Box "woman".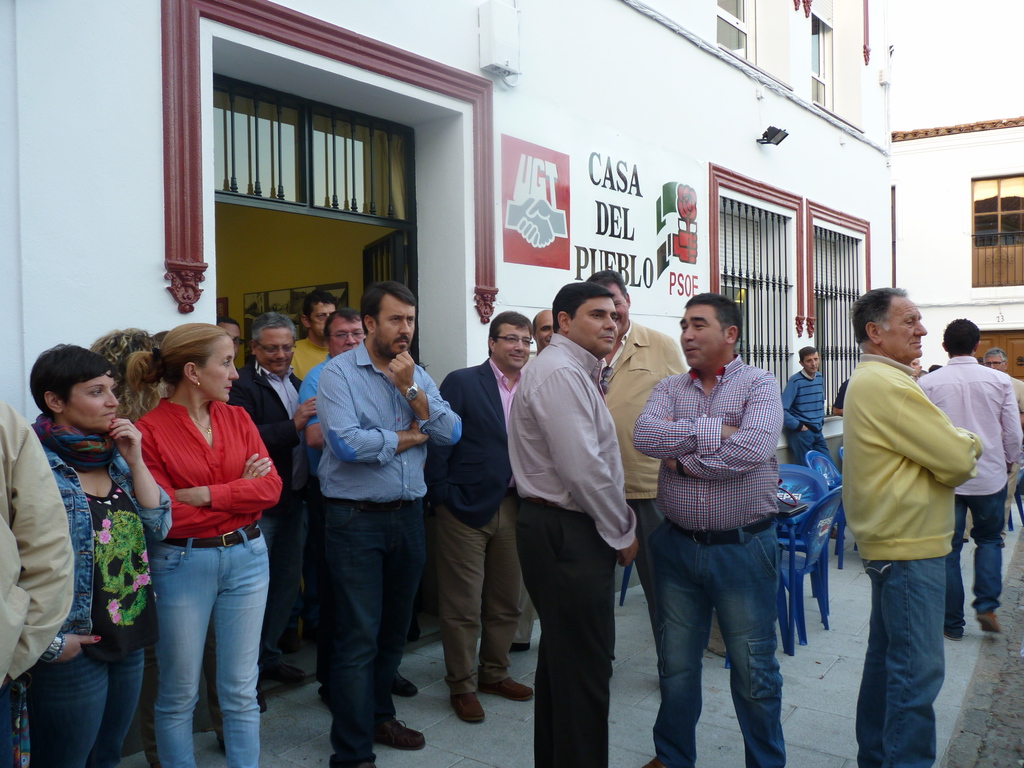
left=24, top=342, right=179, bottom=767.
